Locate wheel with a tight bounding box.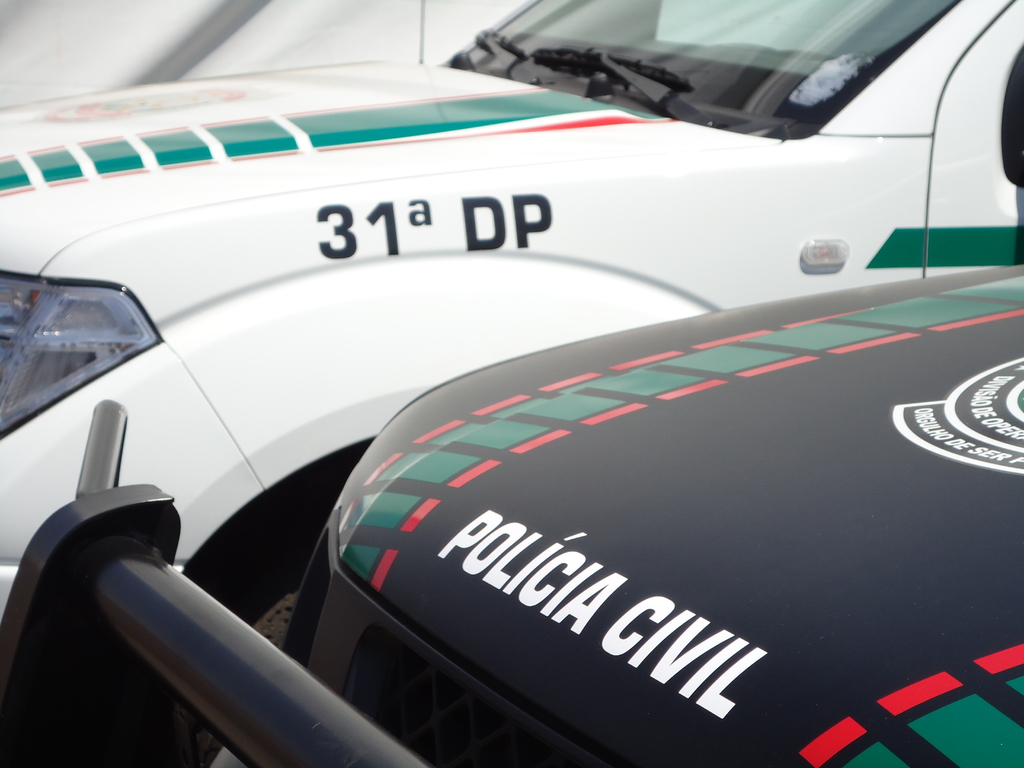
184, 445, 371, 651.
